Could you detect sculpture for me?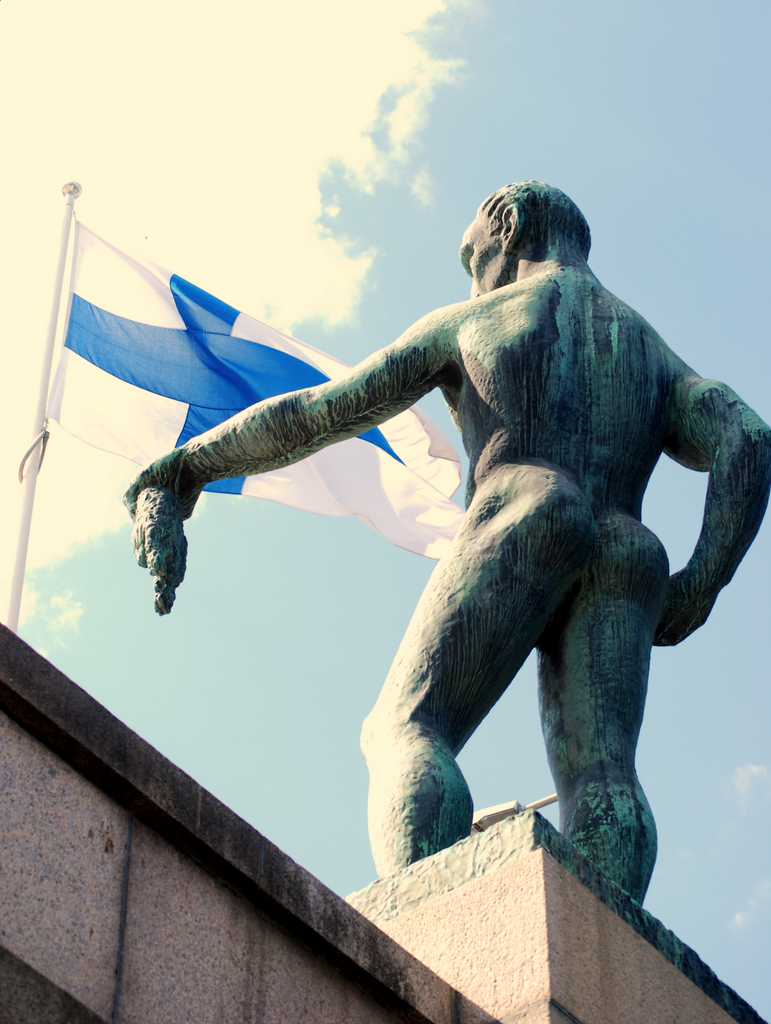
Detection result: l=115, t=180, r=770, b=886.
